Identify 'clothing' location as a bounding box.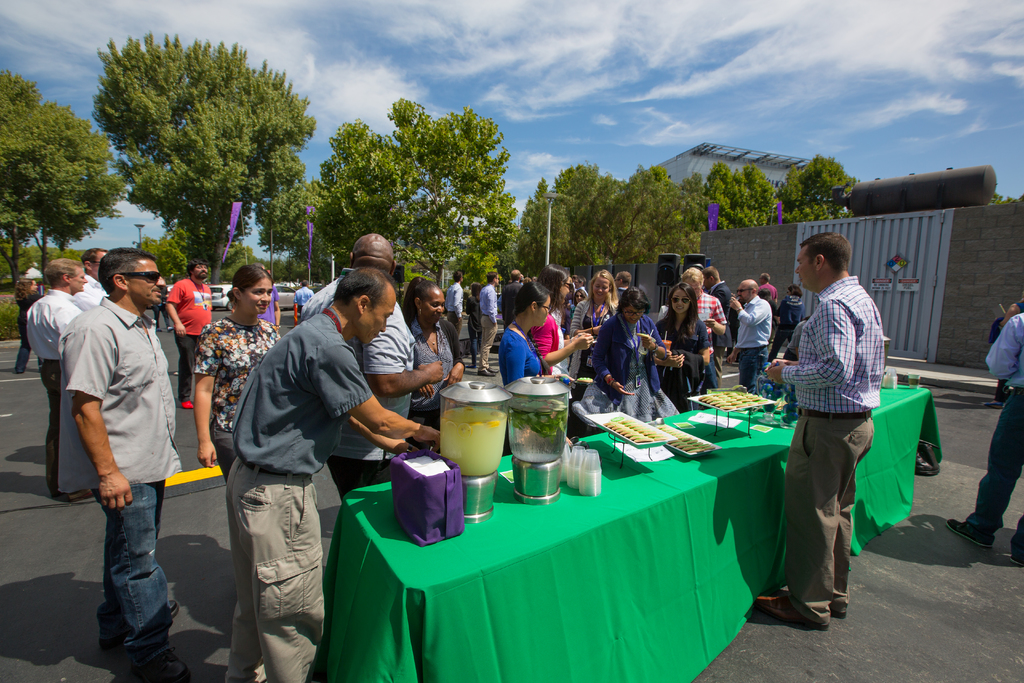
[778,304,812,356].
